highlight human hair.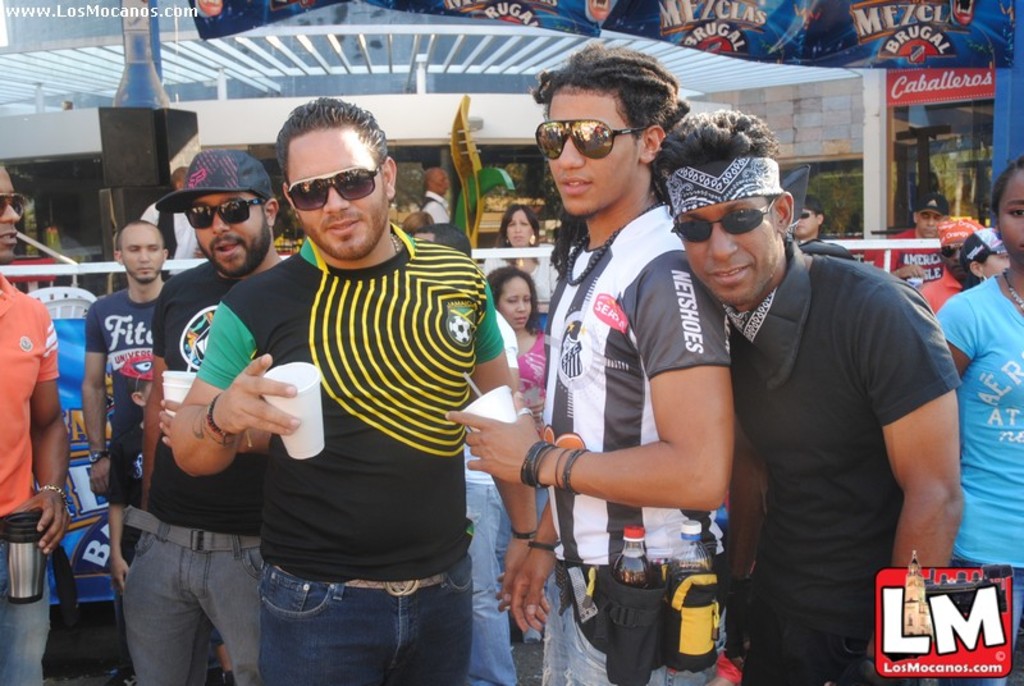
Highlighted region: bbox=(480, 264, 539, 333).
